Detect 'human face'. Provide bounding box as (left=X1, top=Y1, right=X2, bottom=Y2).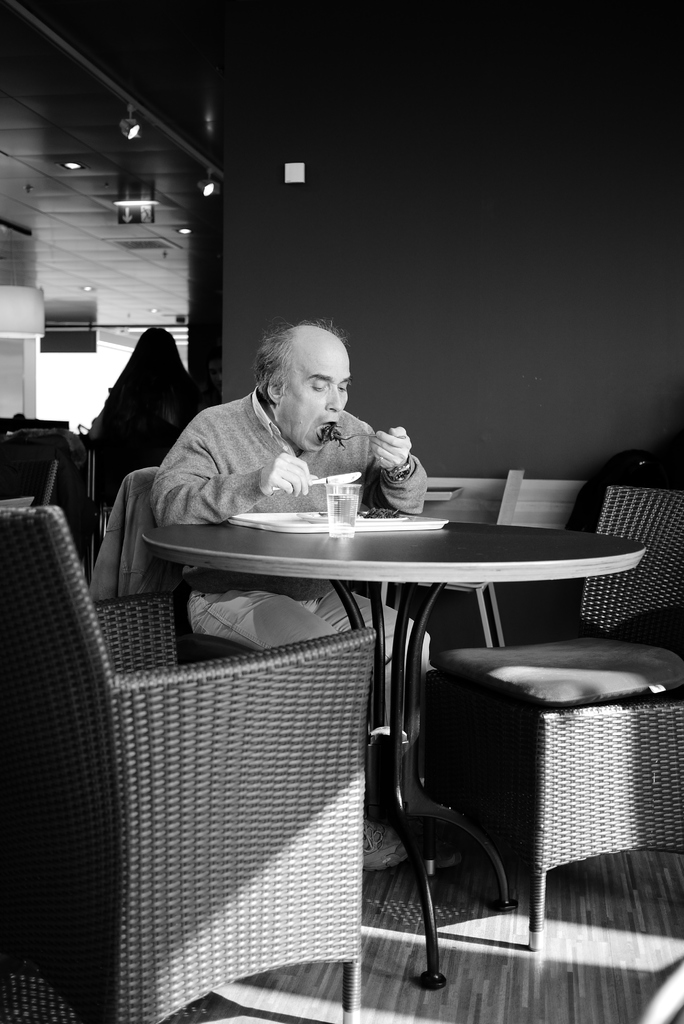
(left=280, top=332, right=355, bottom=458).
